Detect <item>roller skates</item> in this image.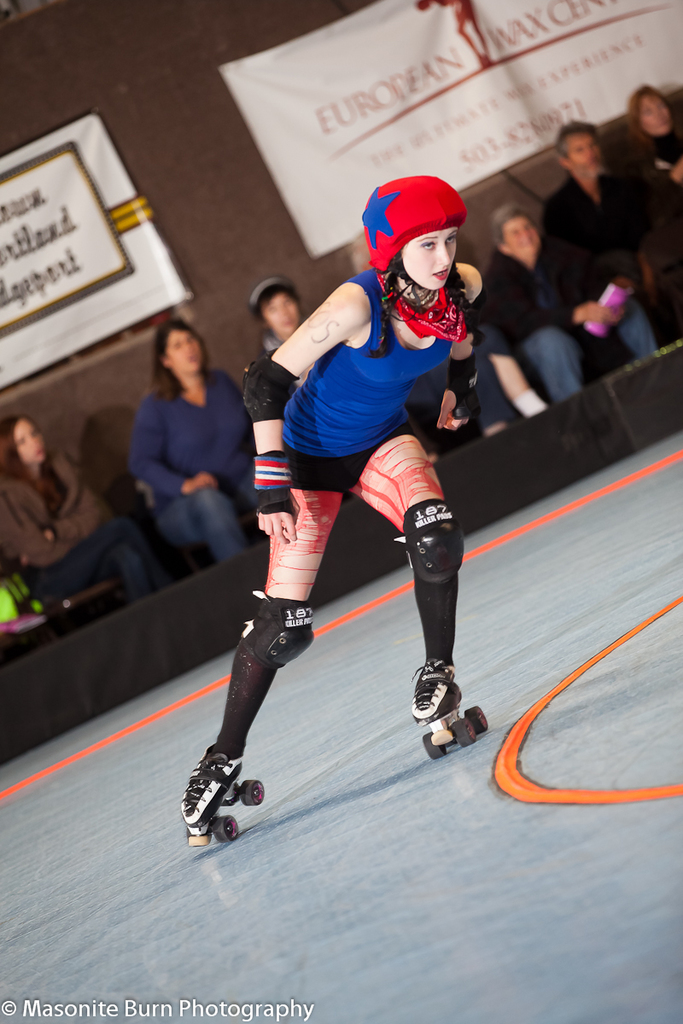
Detection: {"x1": 176, "y1": 751, "x2": 266, "y2": 850}.
